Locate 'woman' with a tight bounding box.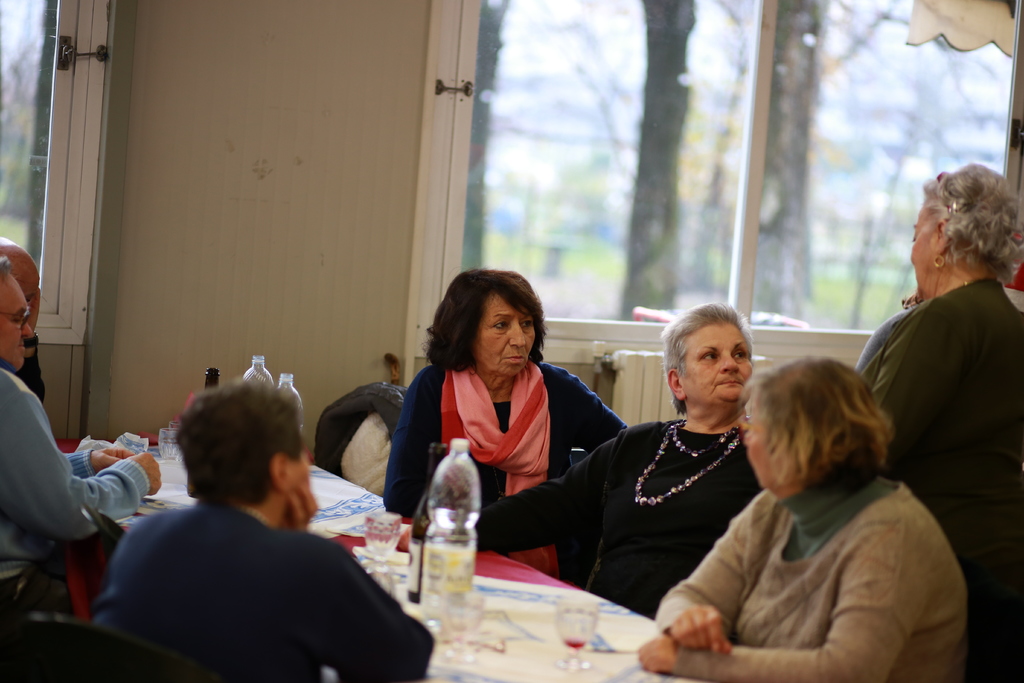
858:161:1023:682.
